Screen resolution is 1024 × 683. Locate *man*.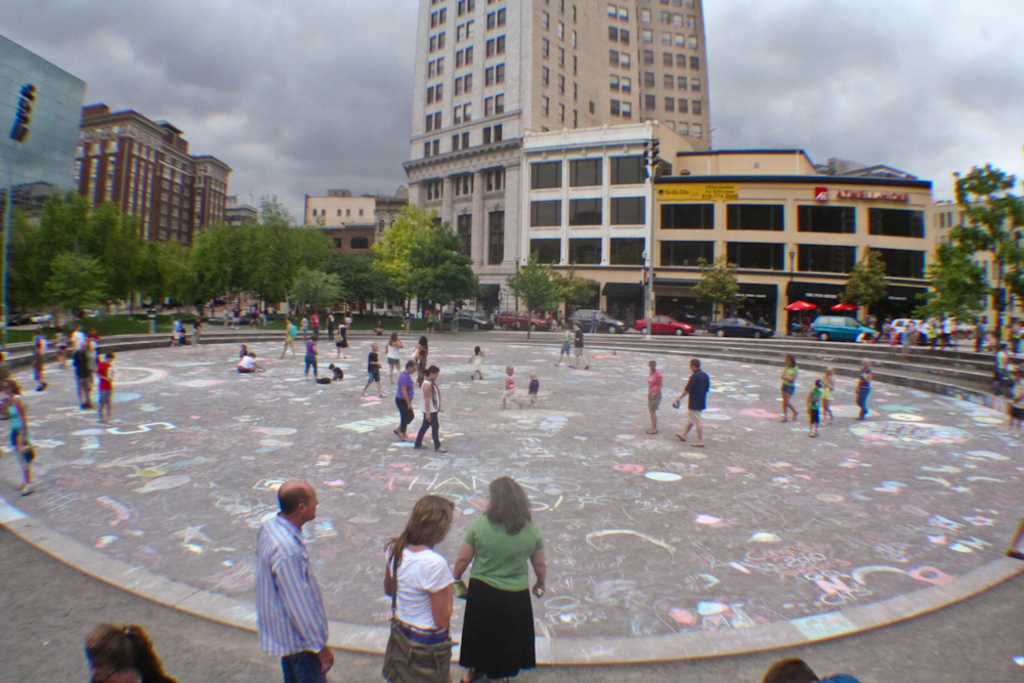
<region>258, 479, 338, 682</region>.
